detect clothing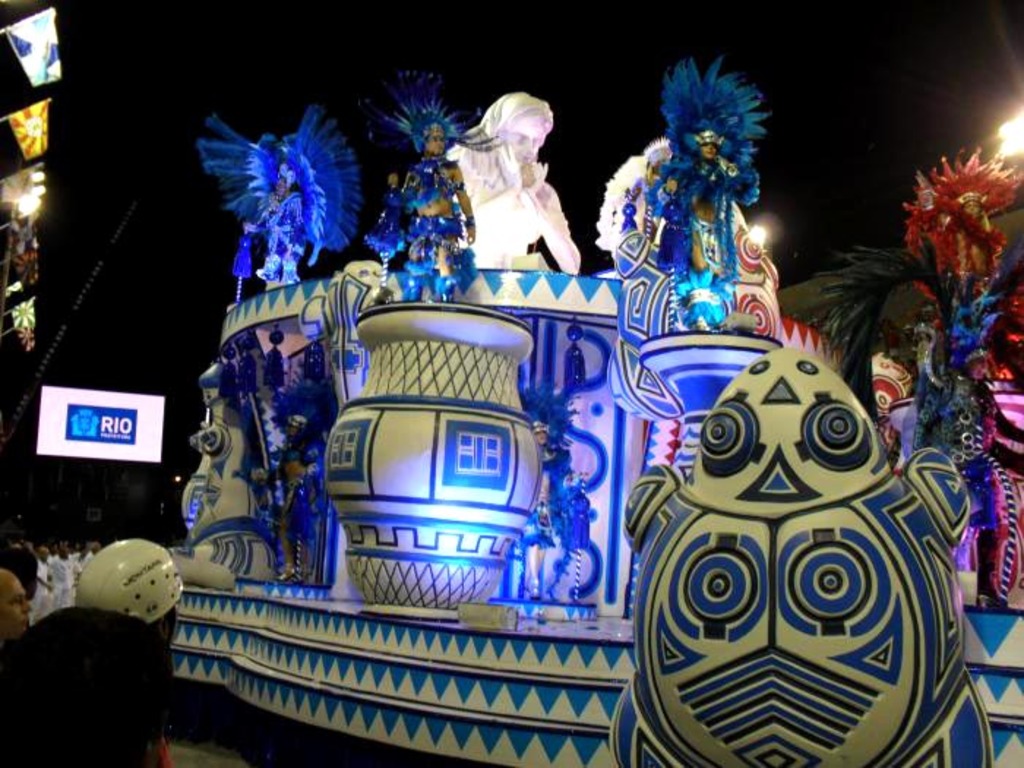
[29,559,59,623]
